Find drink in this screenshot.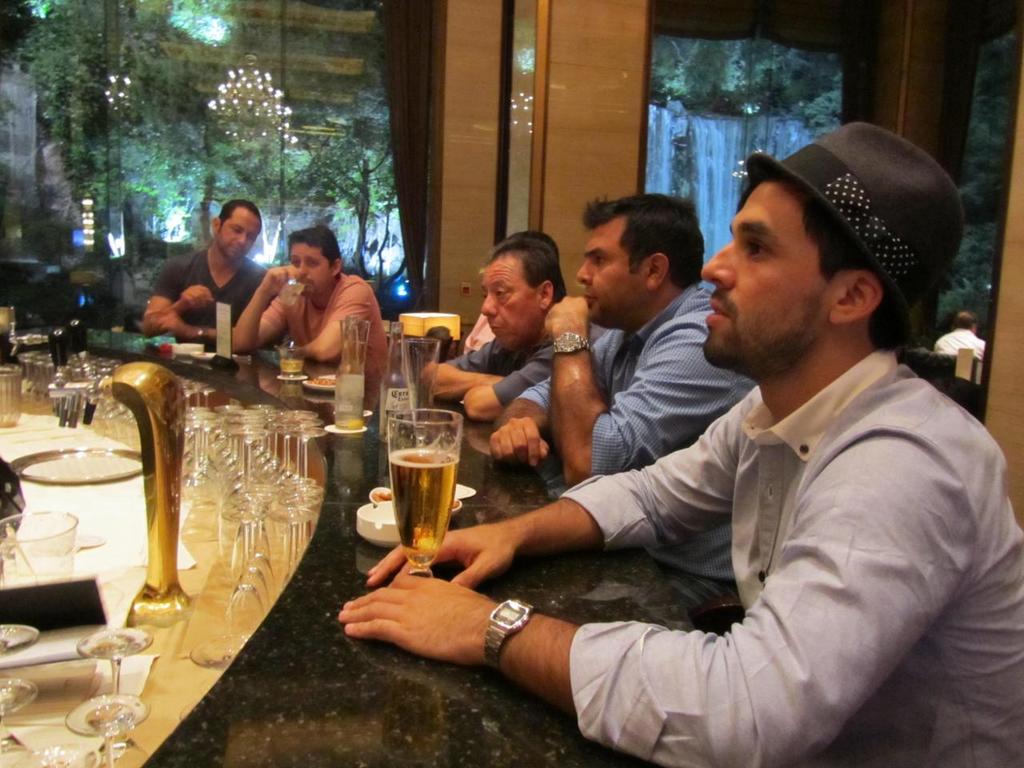
The bounding box for drink is (279,357,301,377).
